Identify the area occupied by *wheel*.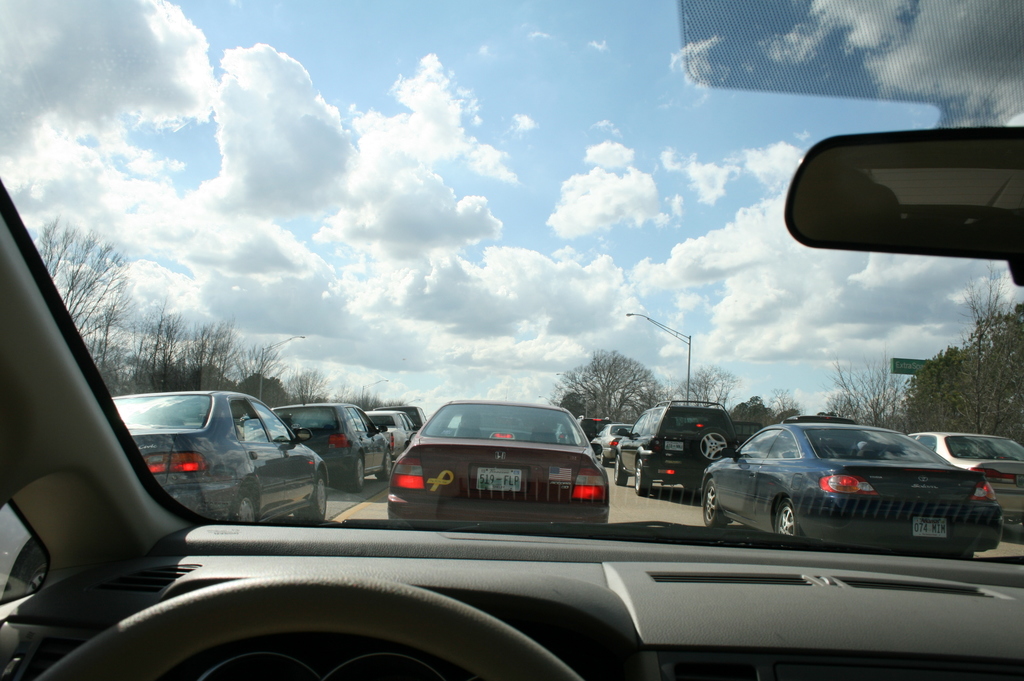
Area: crop(601, 453, 609, 467).
